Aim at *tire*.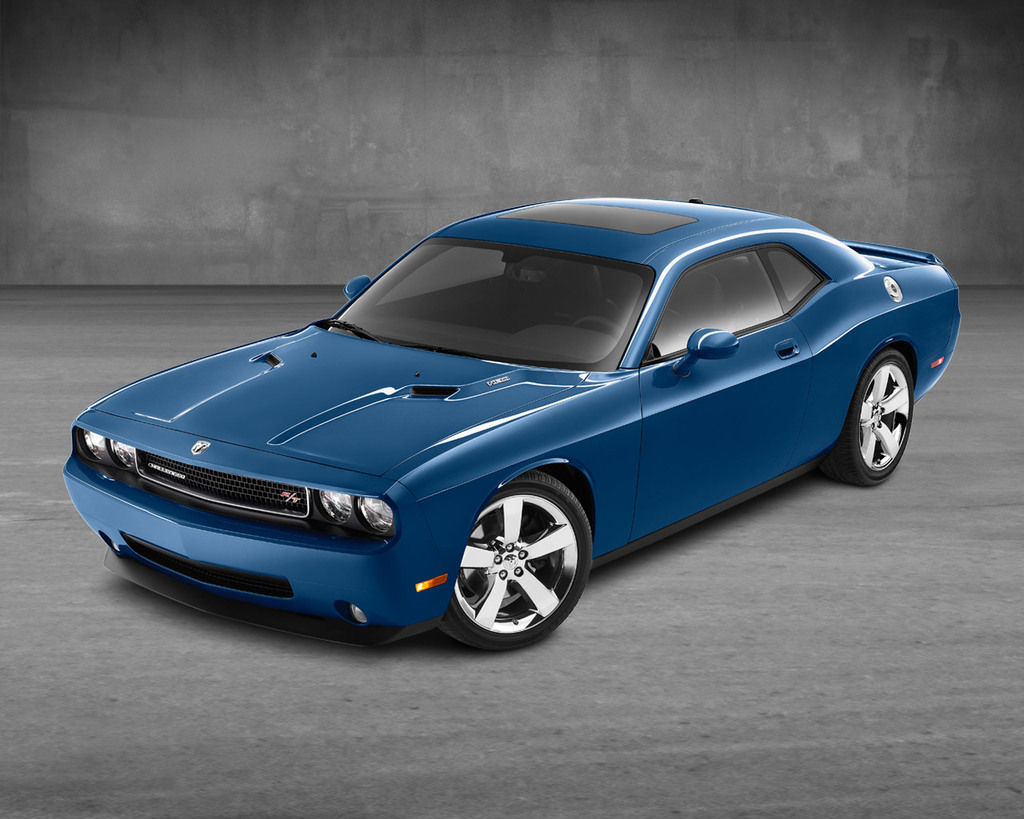
Aimed at x1=810, y1=350, x2=906, y2=489.
